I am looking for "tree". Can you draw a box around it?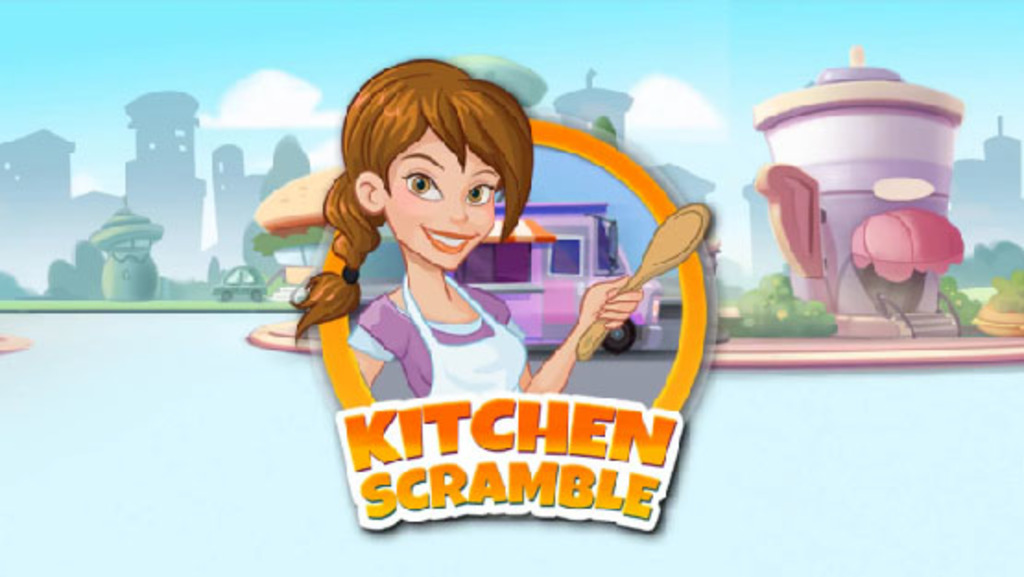
Sure, the bounding box is (253, 225, 321, 267).
